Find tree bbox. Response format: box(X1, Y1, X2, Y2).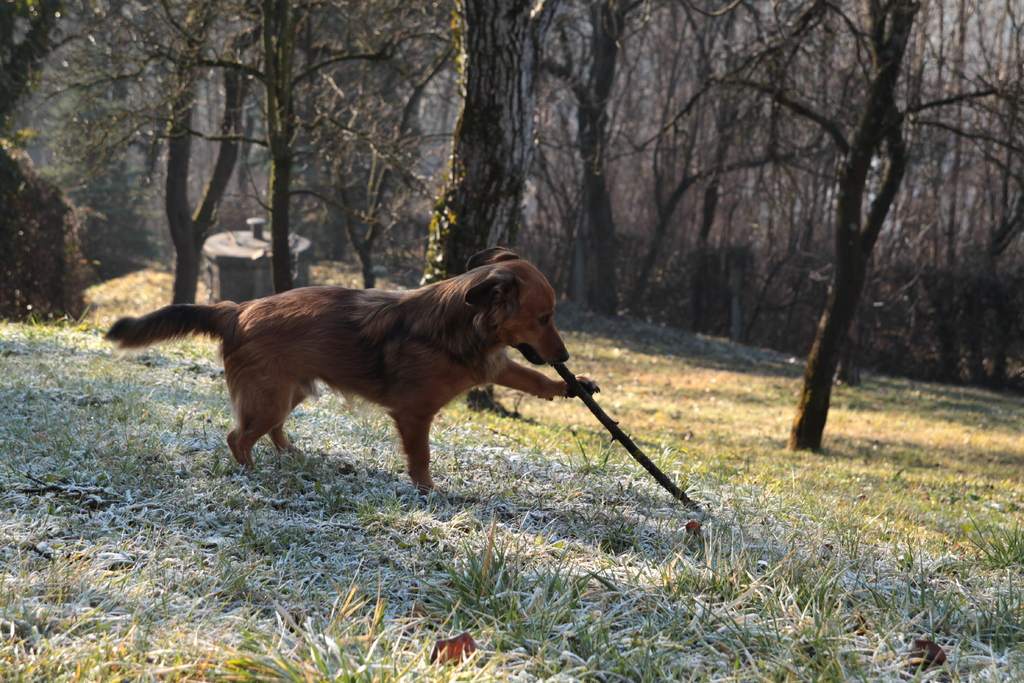
box(535, 0, 655, 320).
